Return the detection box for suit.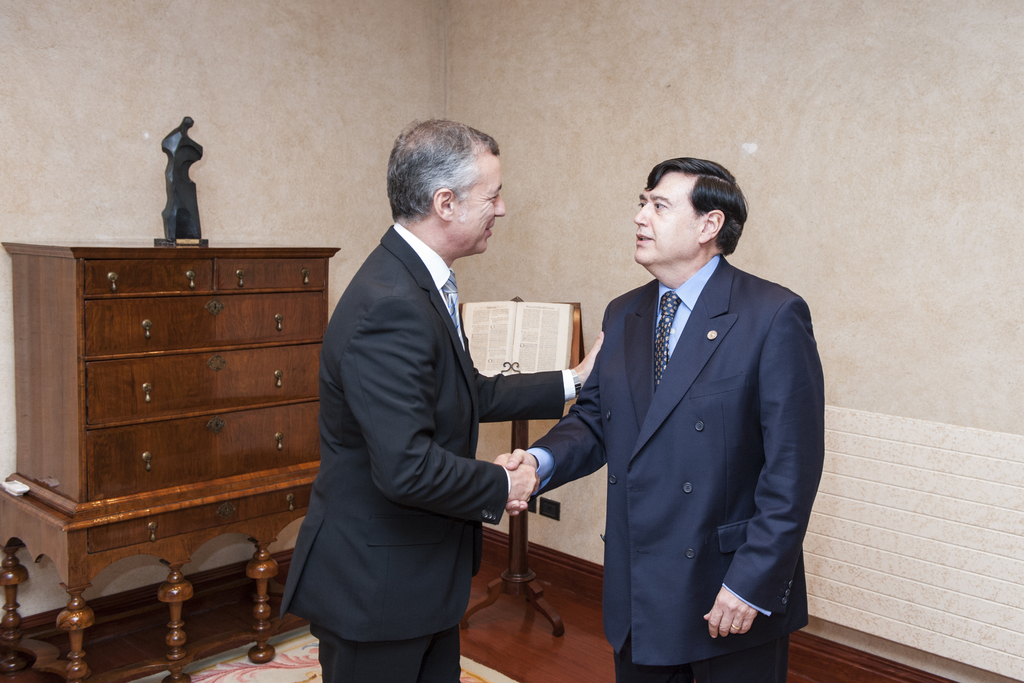
x1=280 y1=218 x2=570 y2=682.
